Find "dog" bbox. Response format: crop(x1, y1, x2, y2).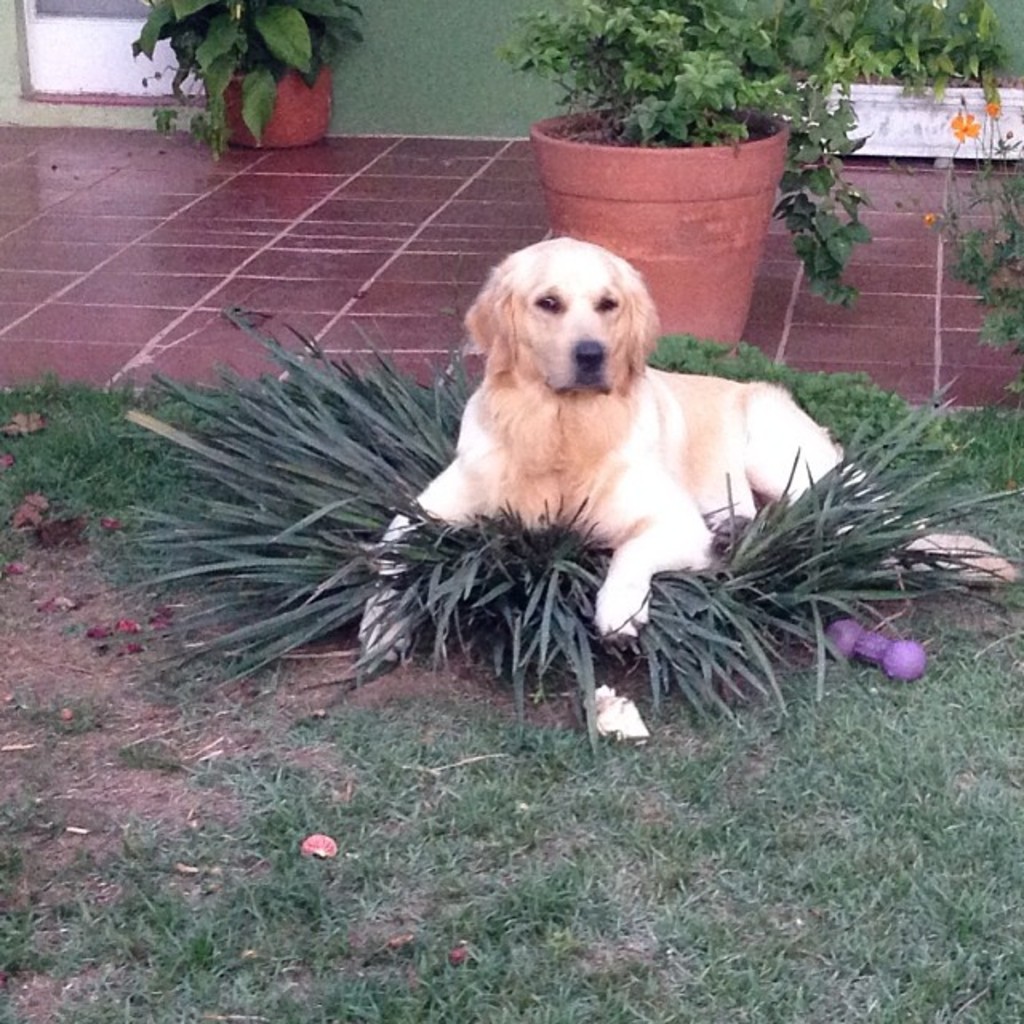
crop(355, 237, 1021, 747).
